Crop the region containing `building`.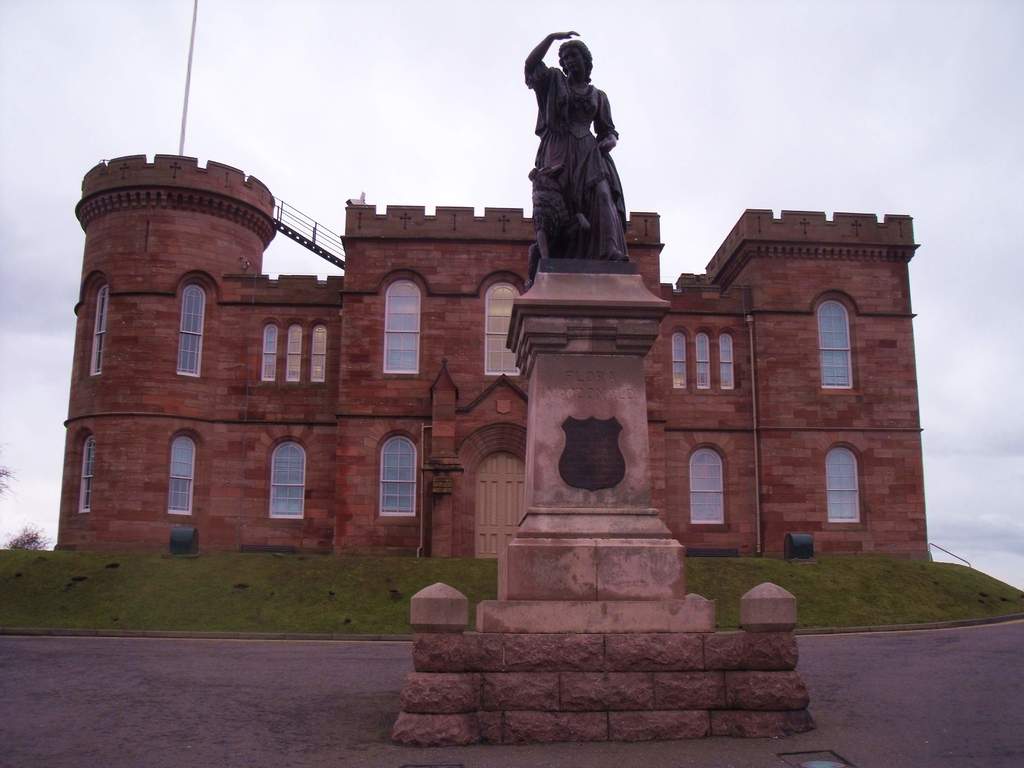
Crop region: crop(52, 152, 937, 564).
